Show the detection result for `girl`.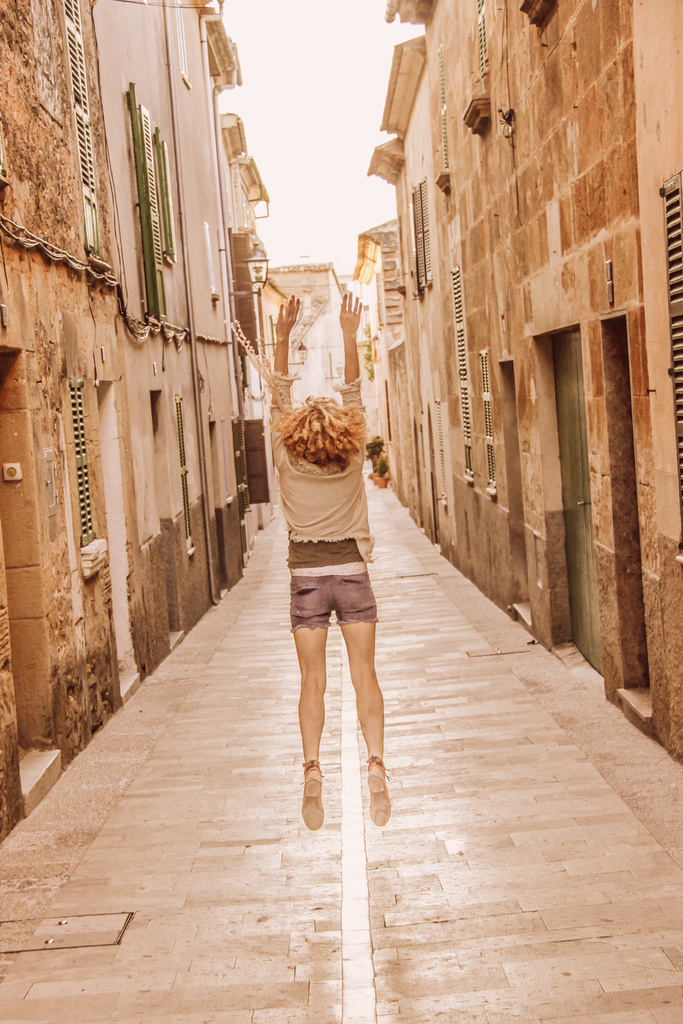
Rect(272, 292, 391, 830).
